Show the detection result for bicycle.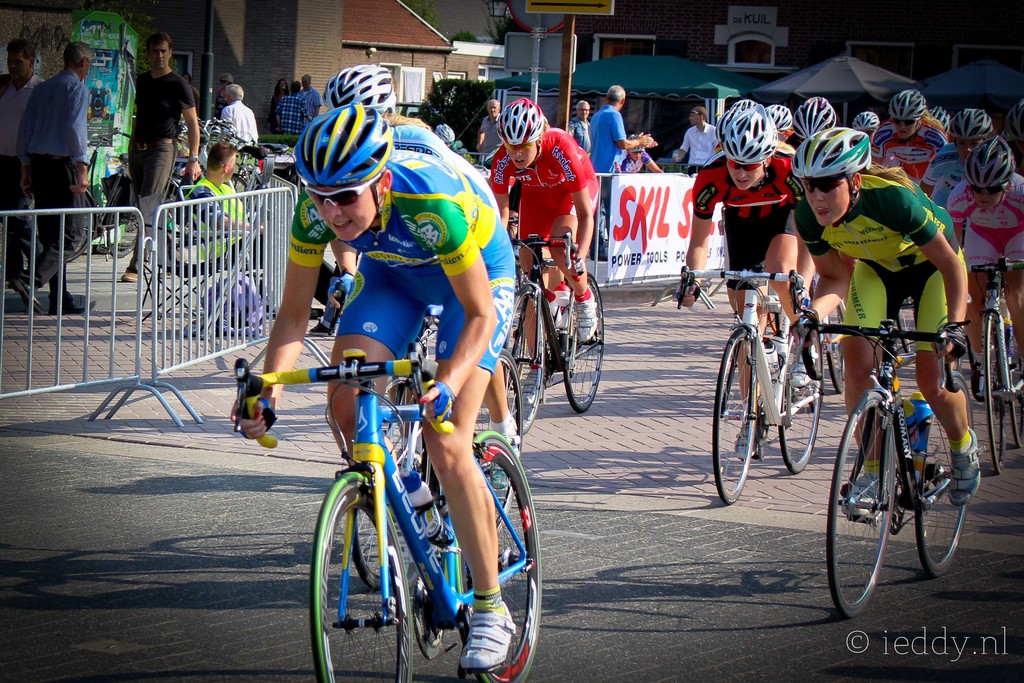
(673,259,824,506).
